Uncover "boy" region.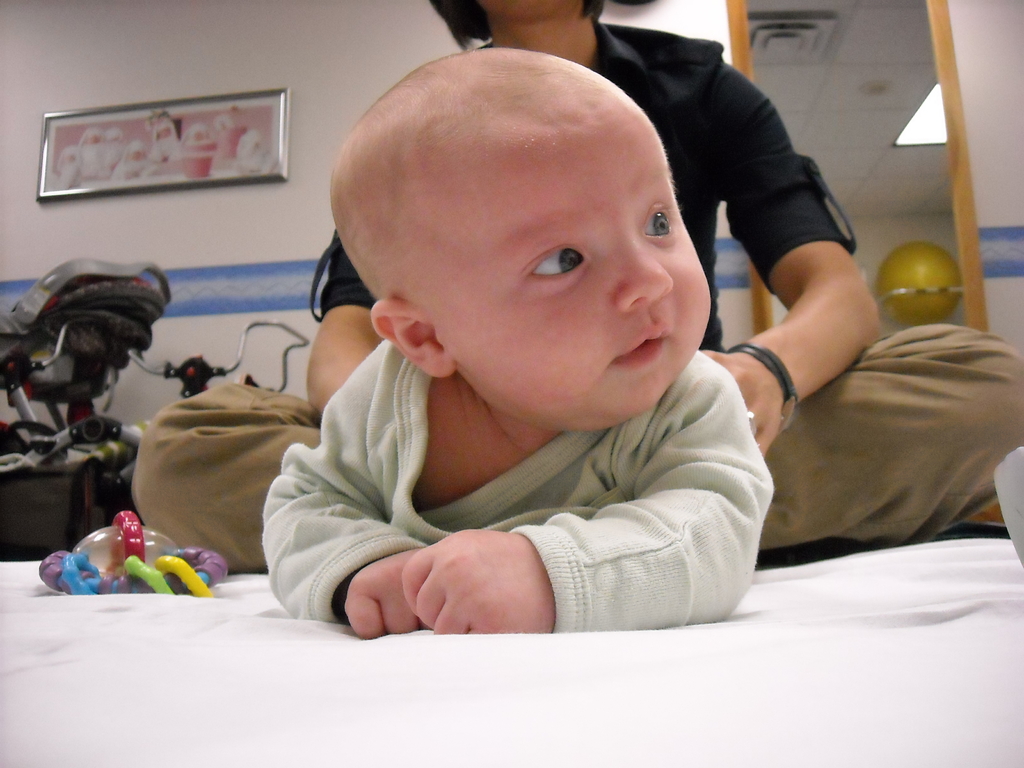
Uncovered: rect(260, 52, 776, 638).
